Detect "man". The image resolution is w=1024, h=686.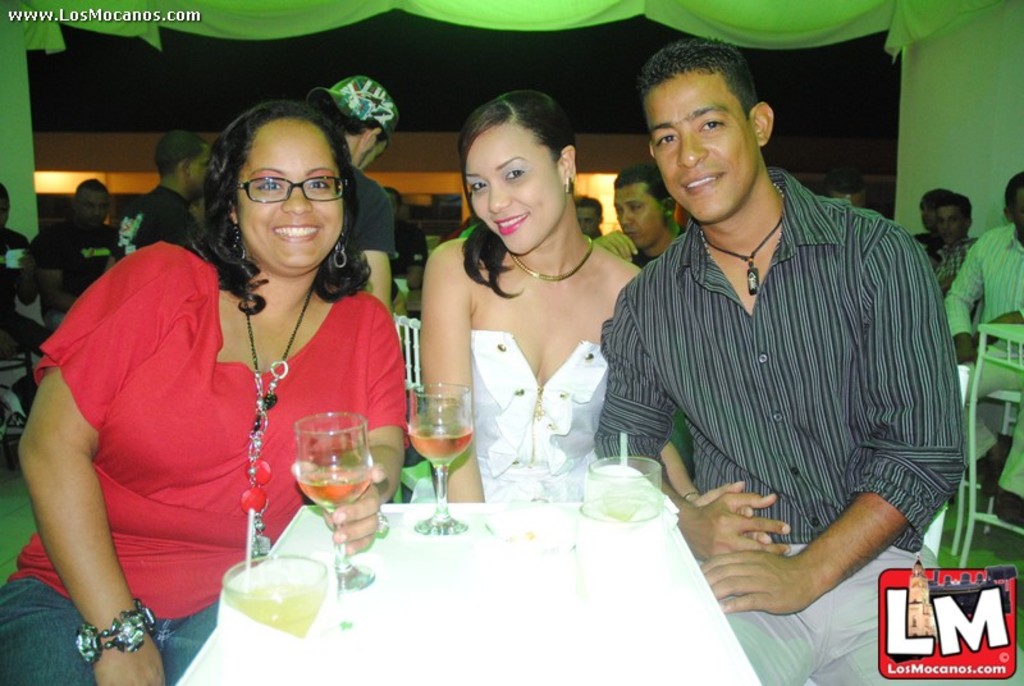
left=591, top=155, right=686, bottom=278.
